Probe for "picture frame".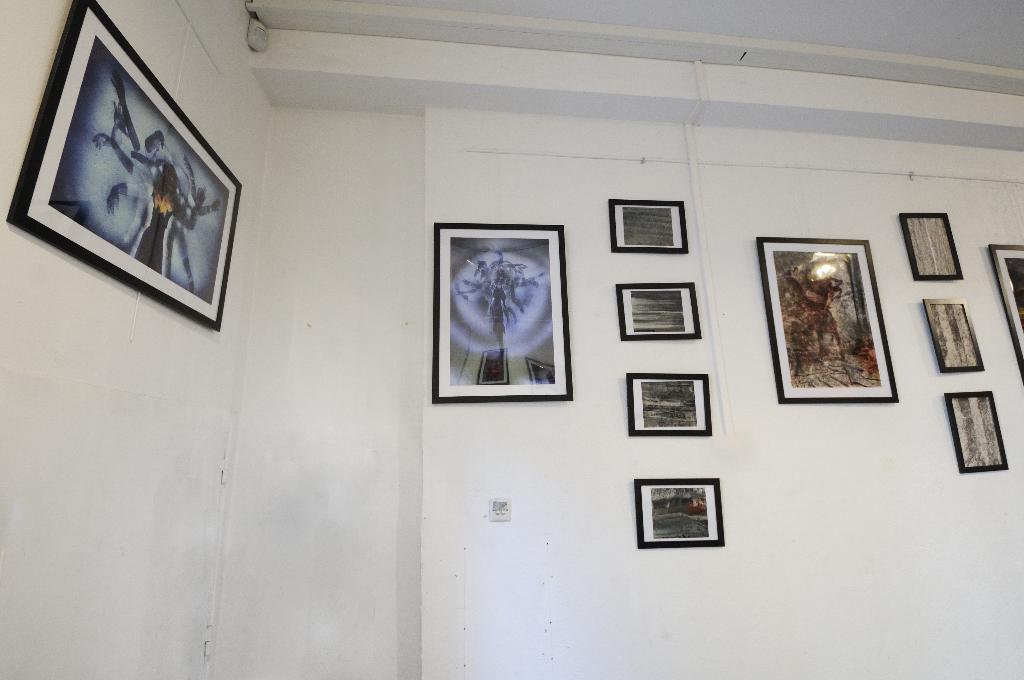
Probe result: box=[619, 282, 700, 339].
